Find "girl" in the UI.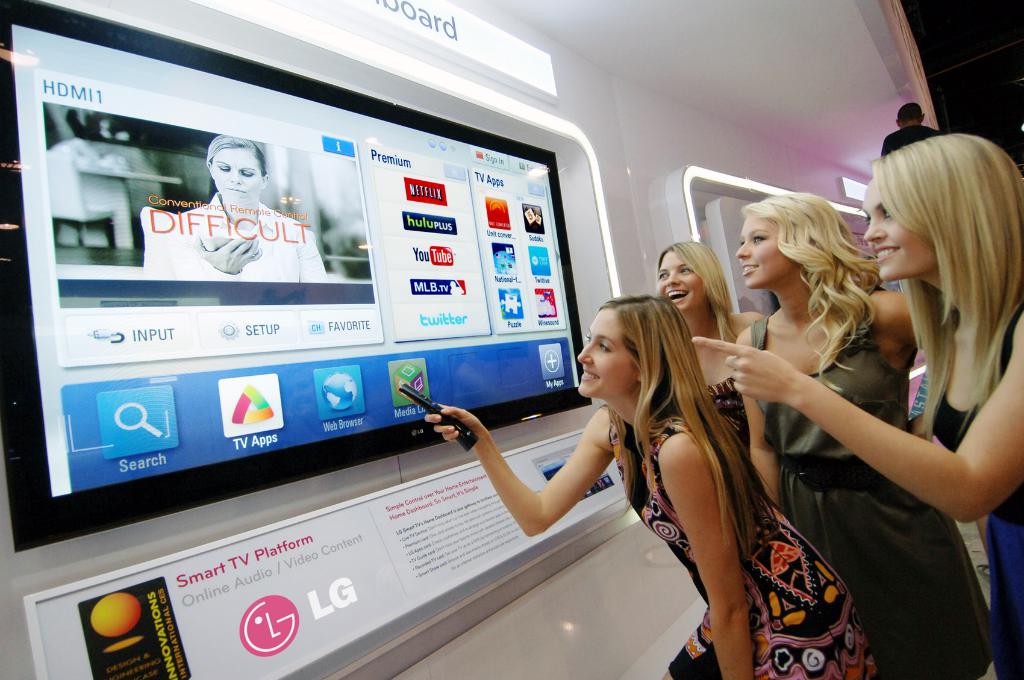
UI element at 690/134/1023/679.
